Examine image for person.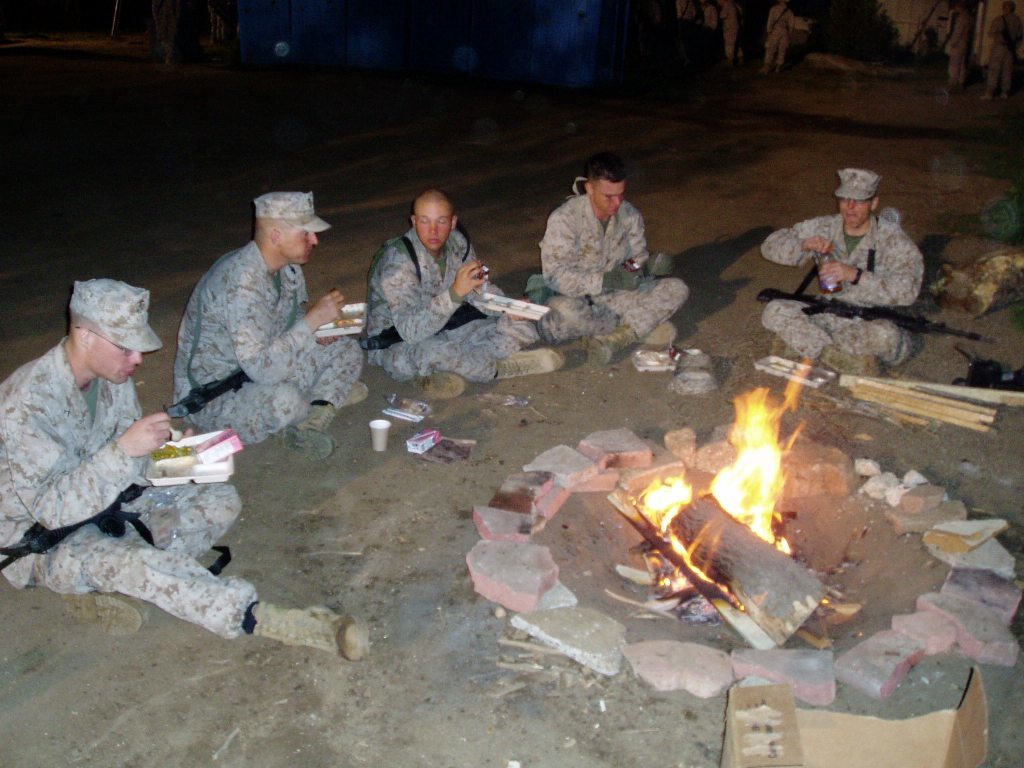
Examination result: {"x1": 656, "y1": 0, "x2": 697, "y2": 44}.
